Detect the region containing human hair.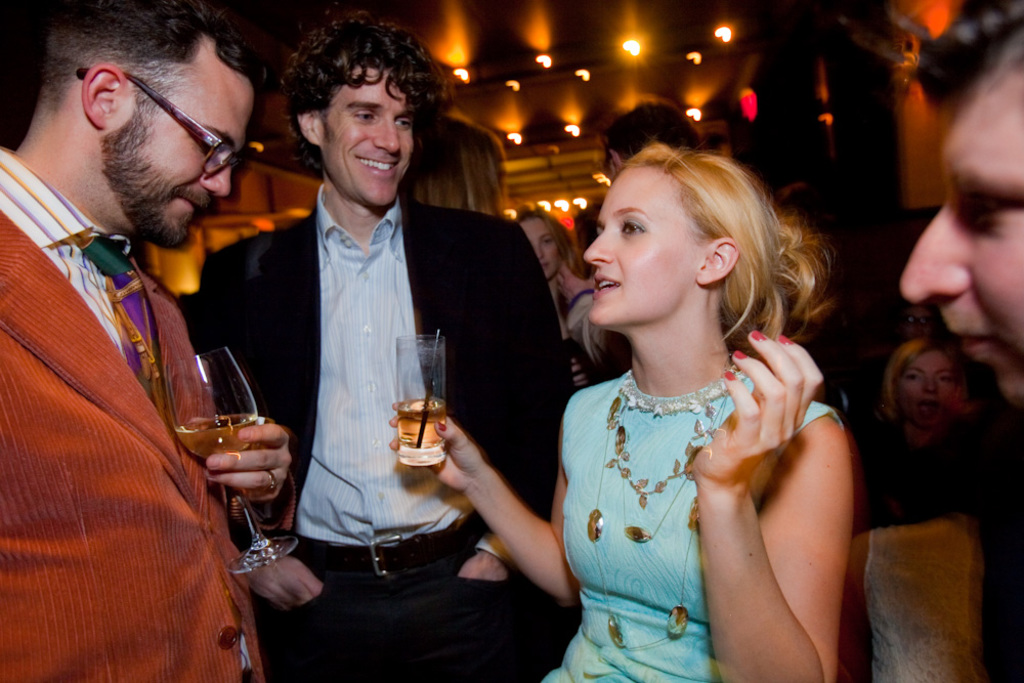
locate(908, 0, 1023, 121).
